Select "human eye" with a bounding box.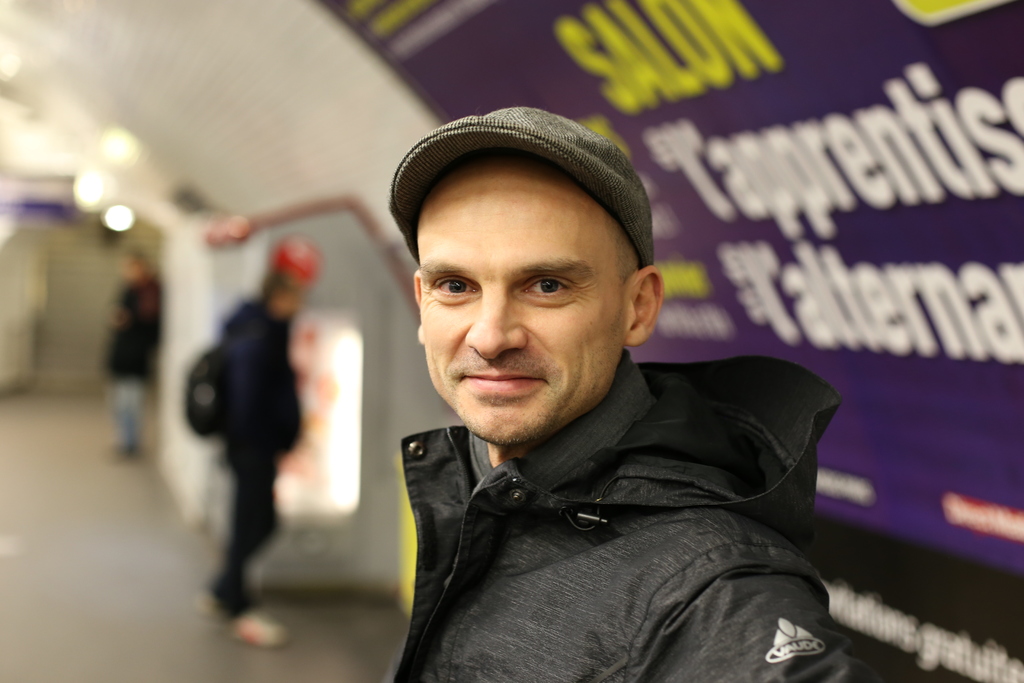
(left=427, top=276, right=482, bottom=309).
